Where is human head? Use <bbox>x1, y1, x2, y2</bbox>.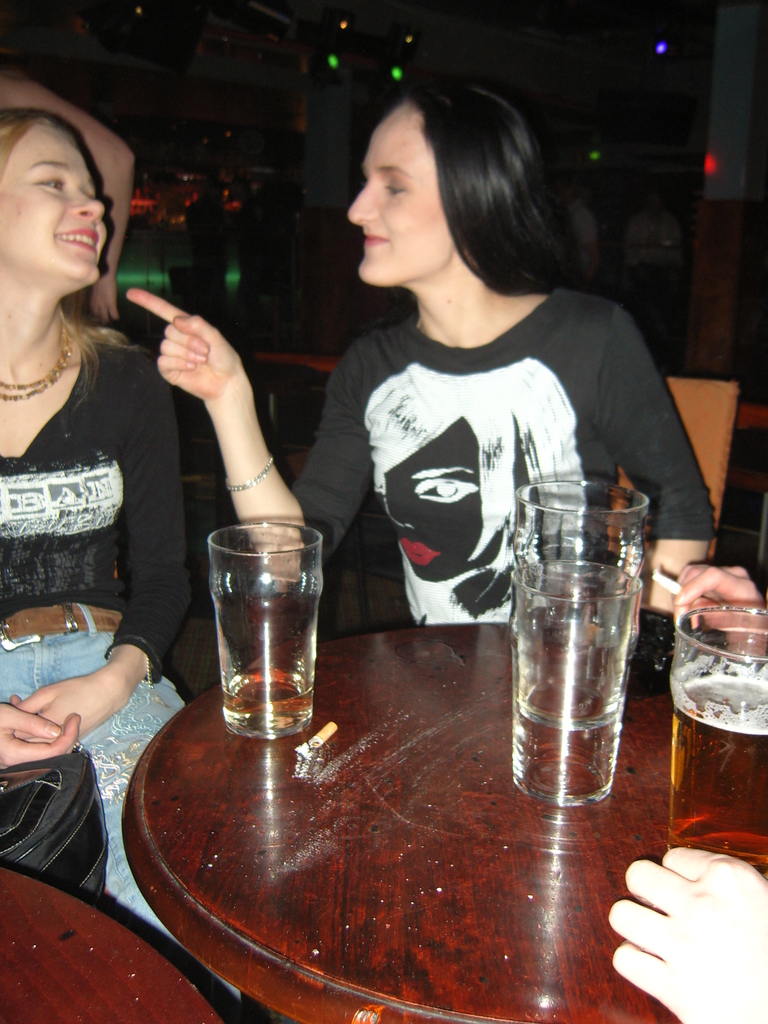
<bbox>0, 111, 112, 298</bbox>.
